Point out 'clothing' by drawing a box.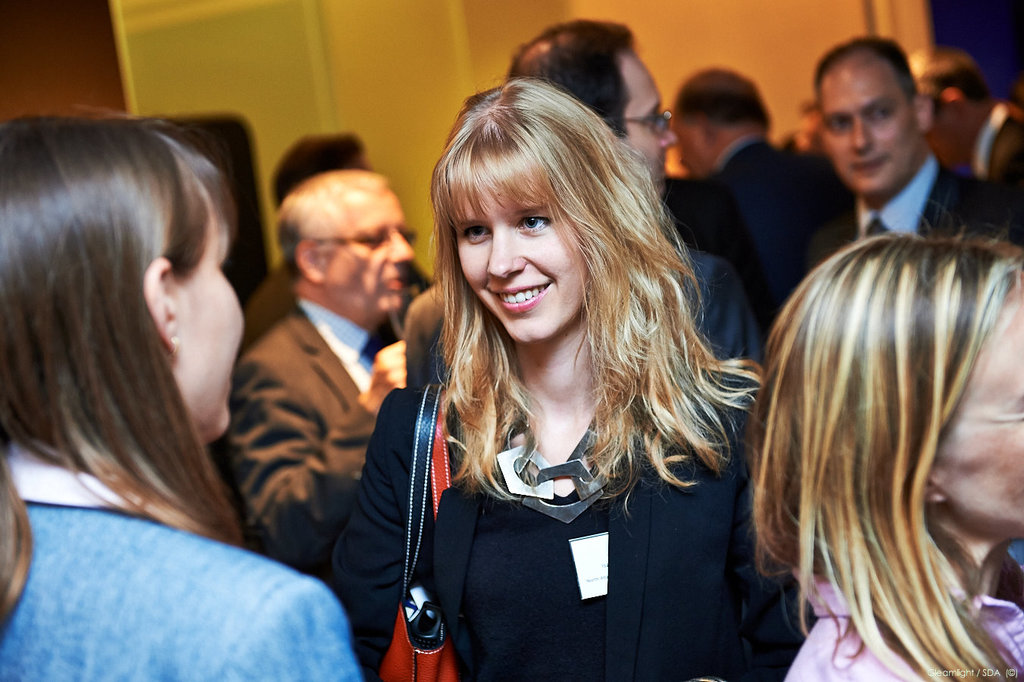
box(697, 155, 846, 320).
